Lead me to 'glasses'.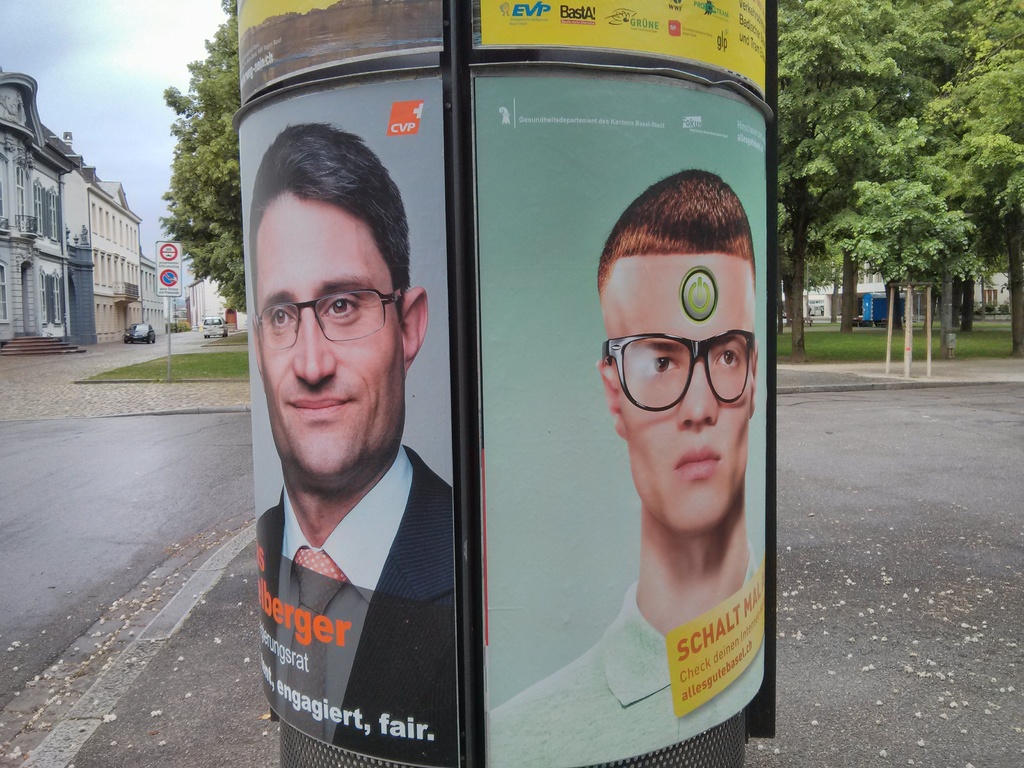
Lead to crop(595, 323, 767, 421).
